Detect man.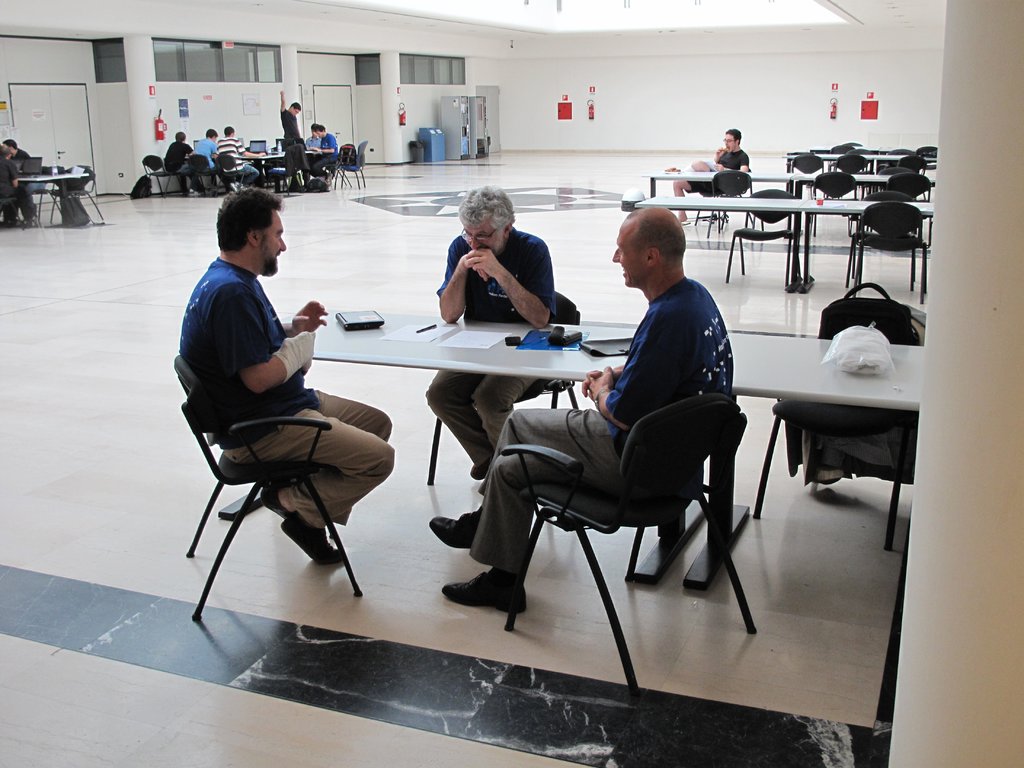
Detected at 313,123,342,179.
